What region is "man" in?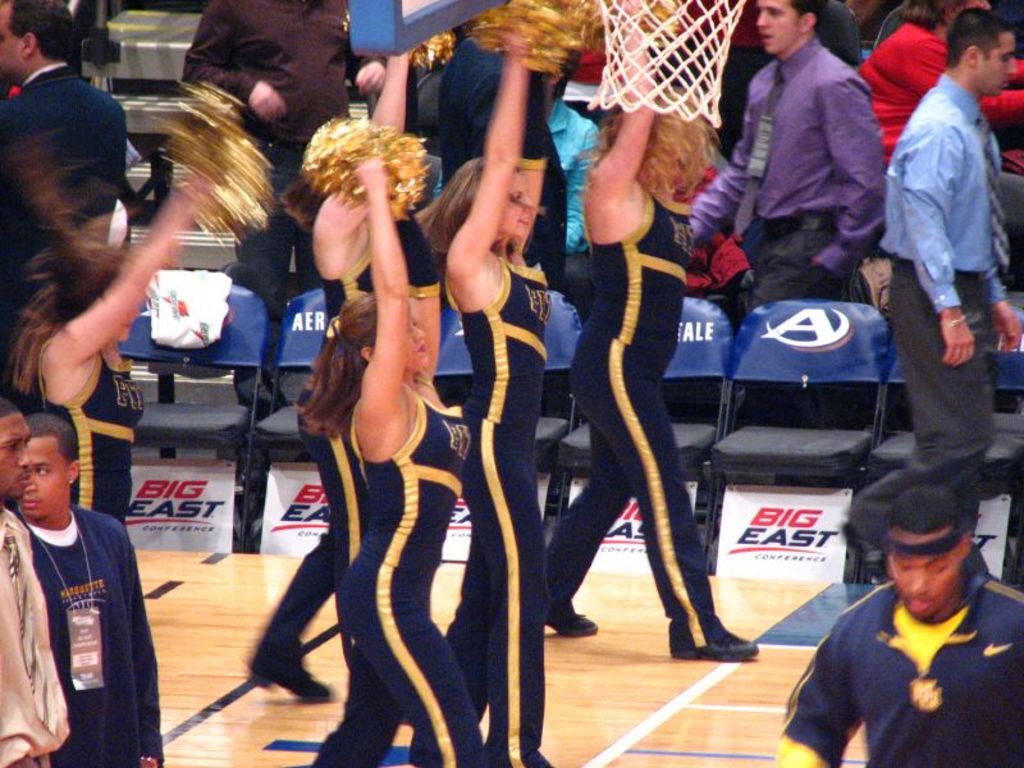
locate(180, 0, 388, 420).
